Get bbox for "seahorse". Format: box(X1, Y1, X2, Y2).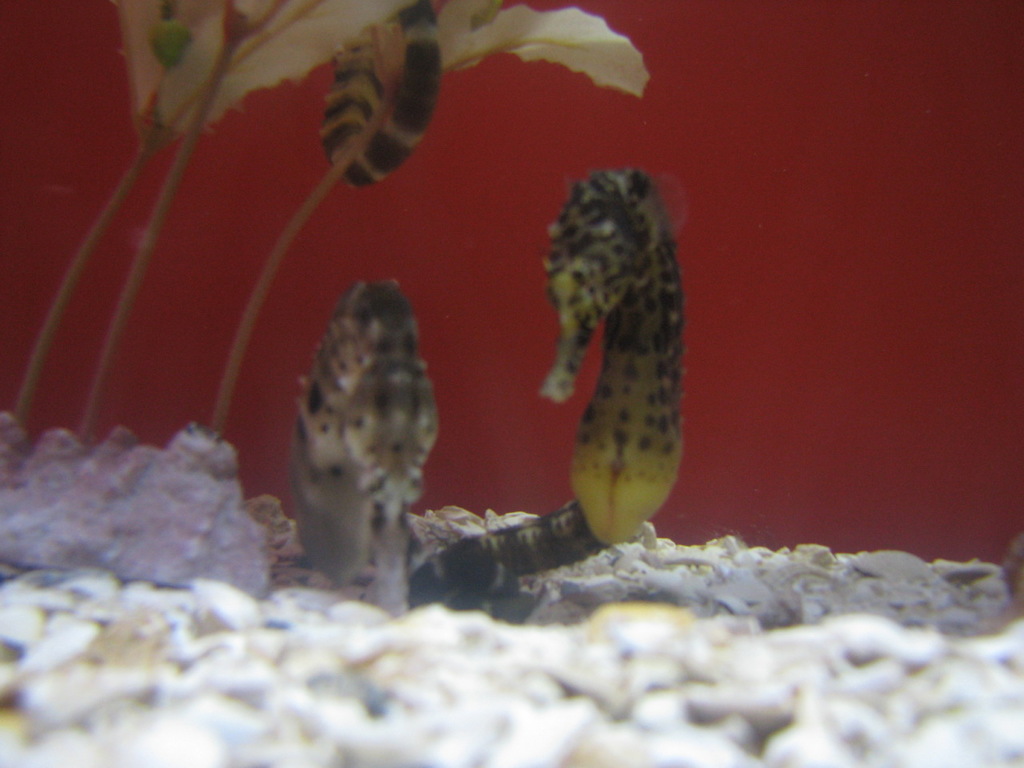
box(410, 166, 699, 616).
